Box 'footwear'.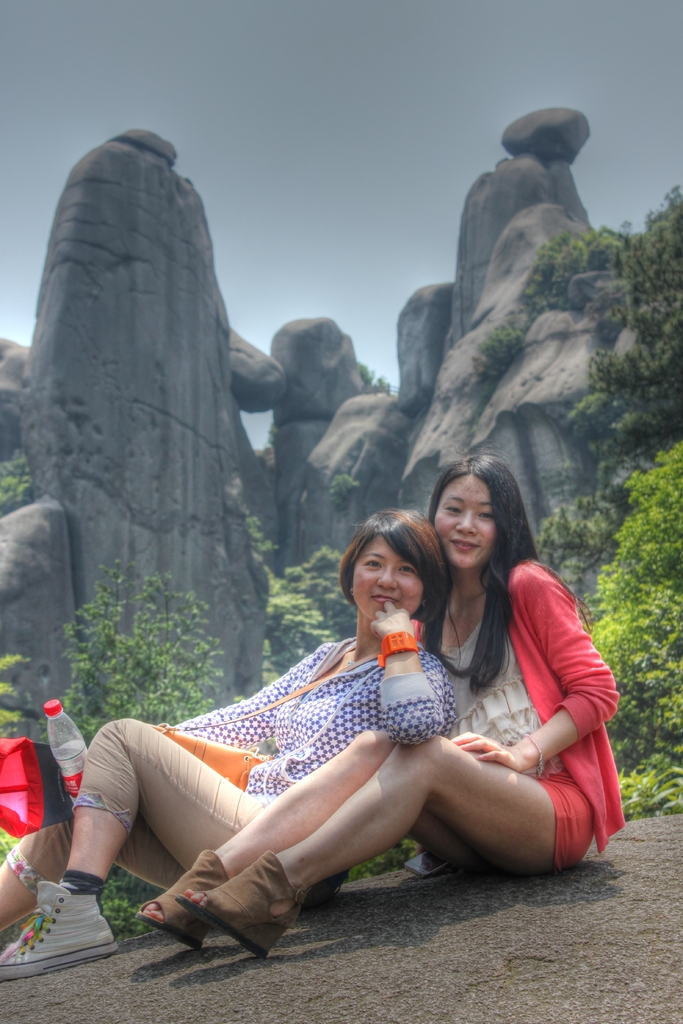
pyautogui.locateOnScreen(0, 889, 119, 979).
